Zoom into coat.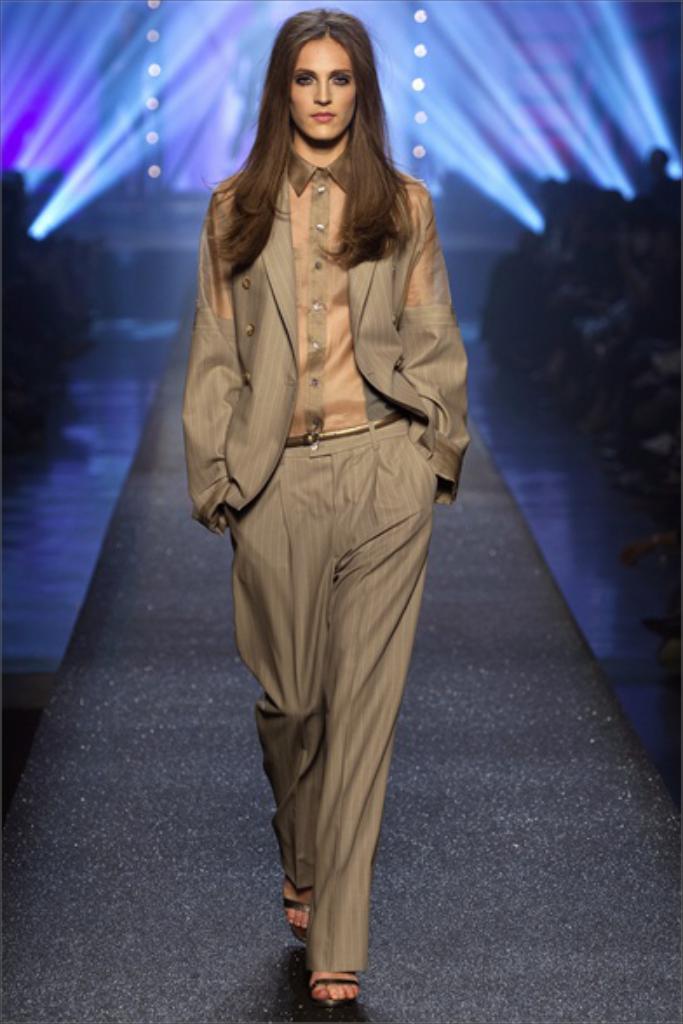
Zoom target: (174,52,460,543).
